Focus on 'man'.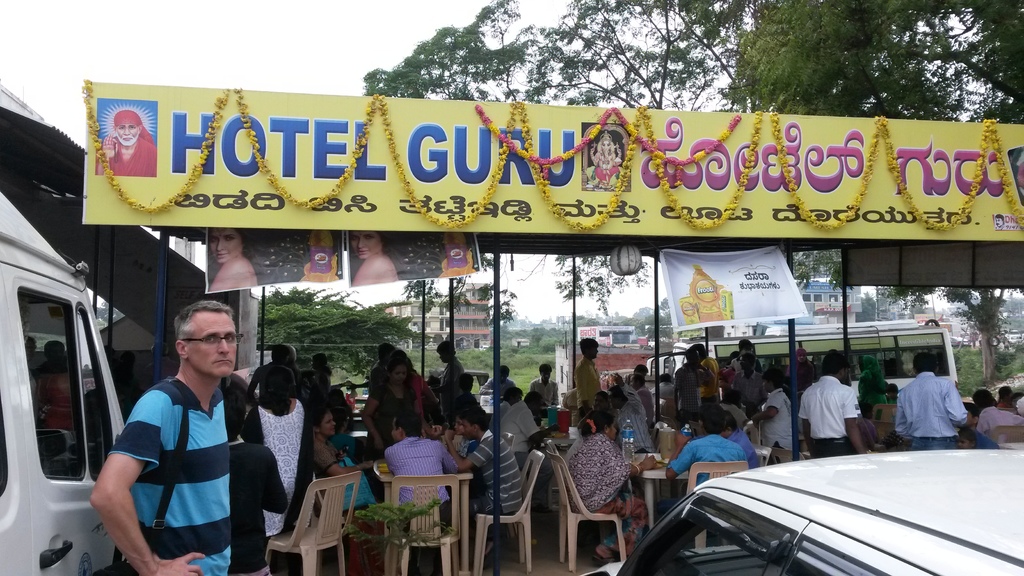
Focused at rect(731, 352, 764, 404).
